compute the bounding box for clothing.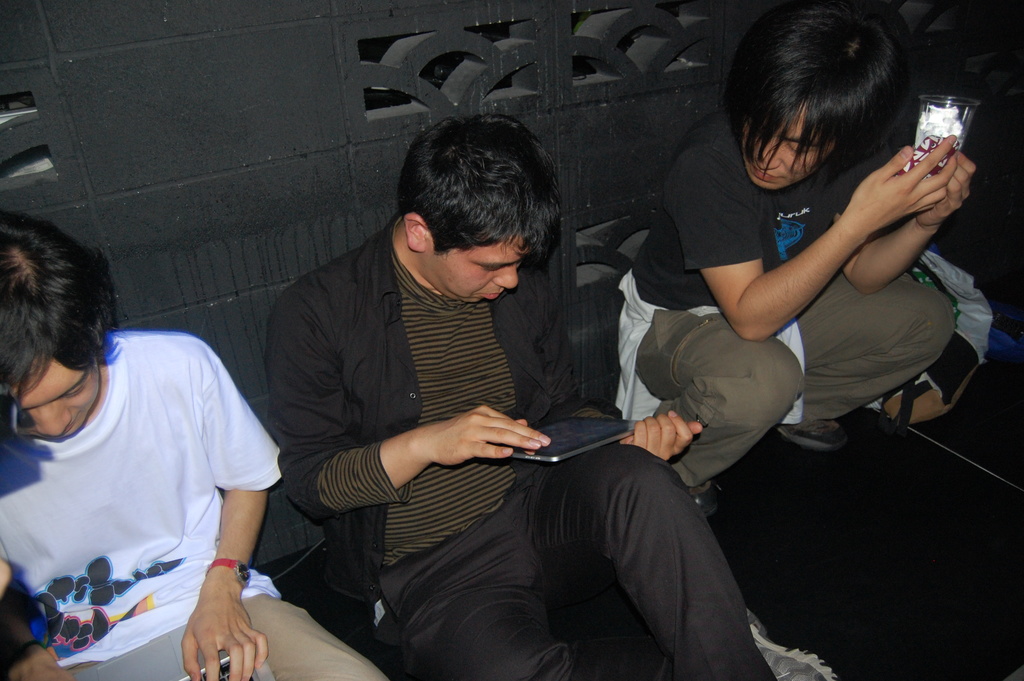
BBox(266, 209, 774, 680).
